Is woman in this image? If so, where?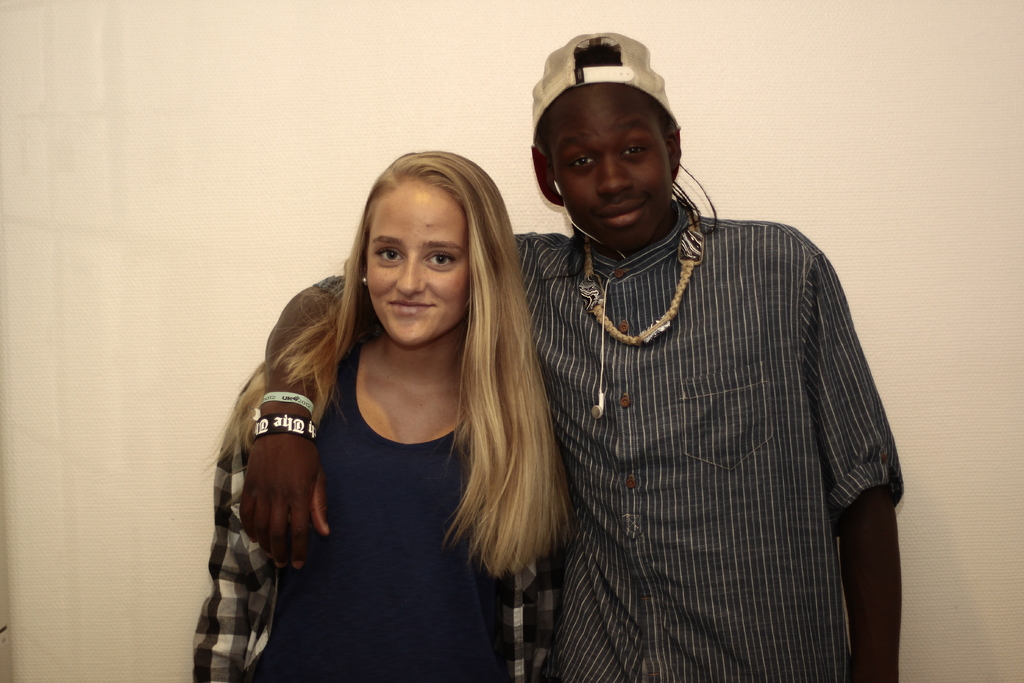
Yes, at {"left": 189, "top": 144, "right": 574, "bottom": 682}.
